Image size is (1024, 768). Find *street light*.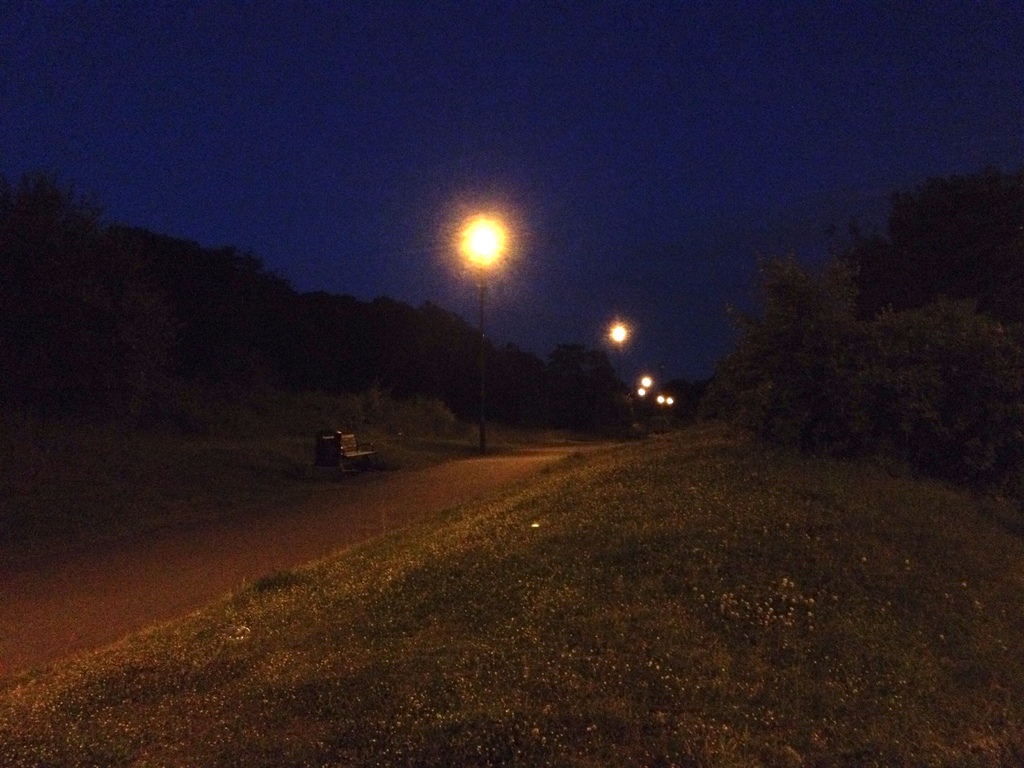
box=[666, 397, 677, 420].
